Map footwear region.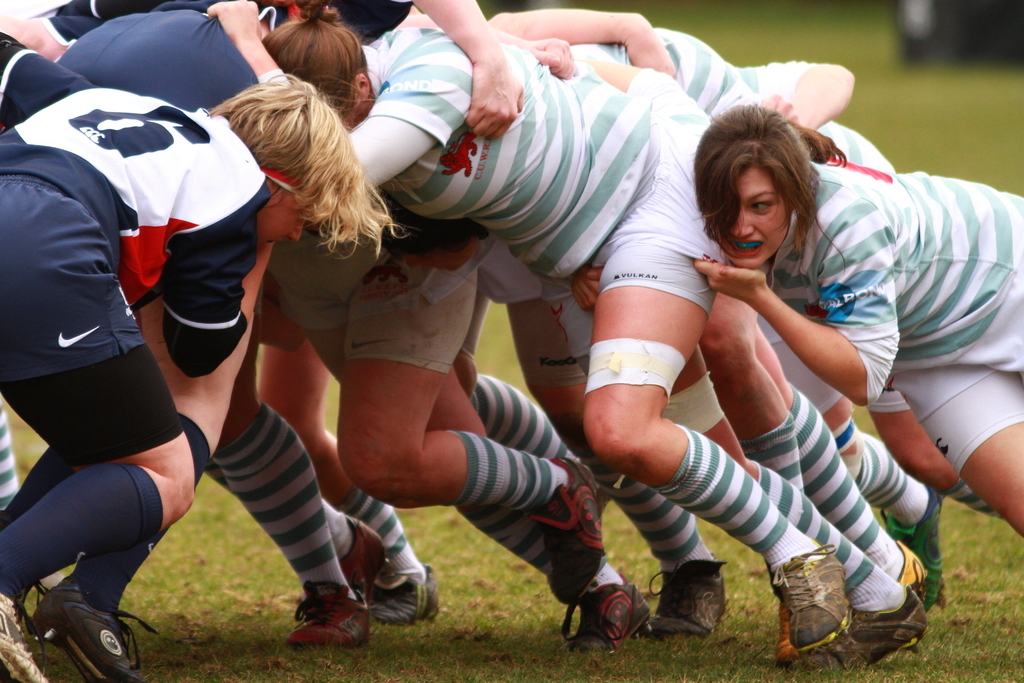
Mapped to box=[369, 558, 441, 629].
